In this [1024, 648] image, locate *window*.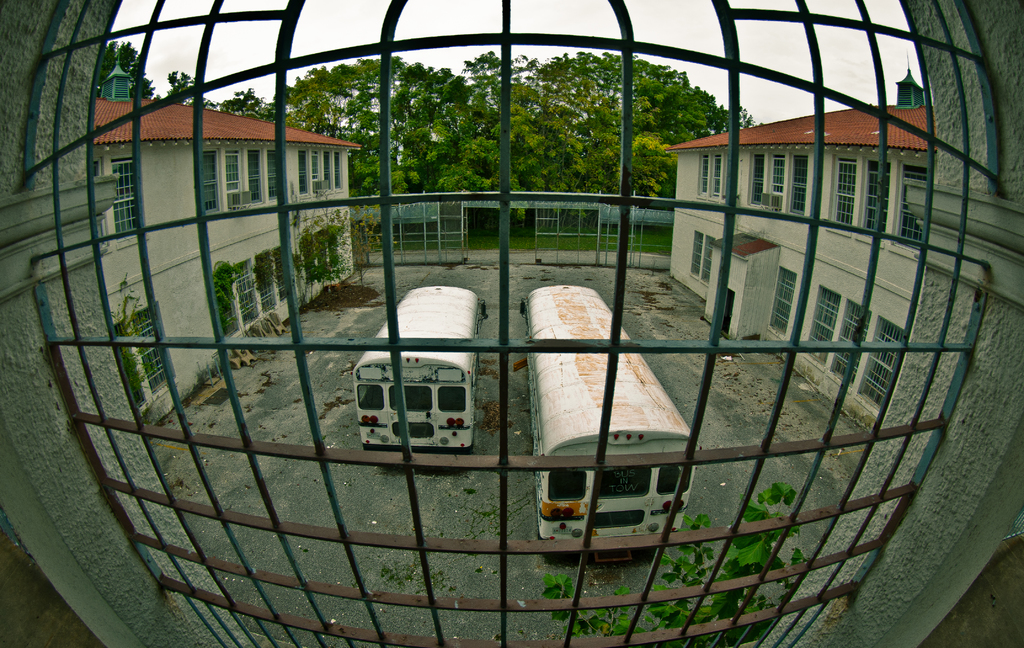
Bounding box: pyautogui.locateOnScreen(767, 268, 797, 337).
